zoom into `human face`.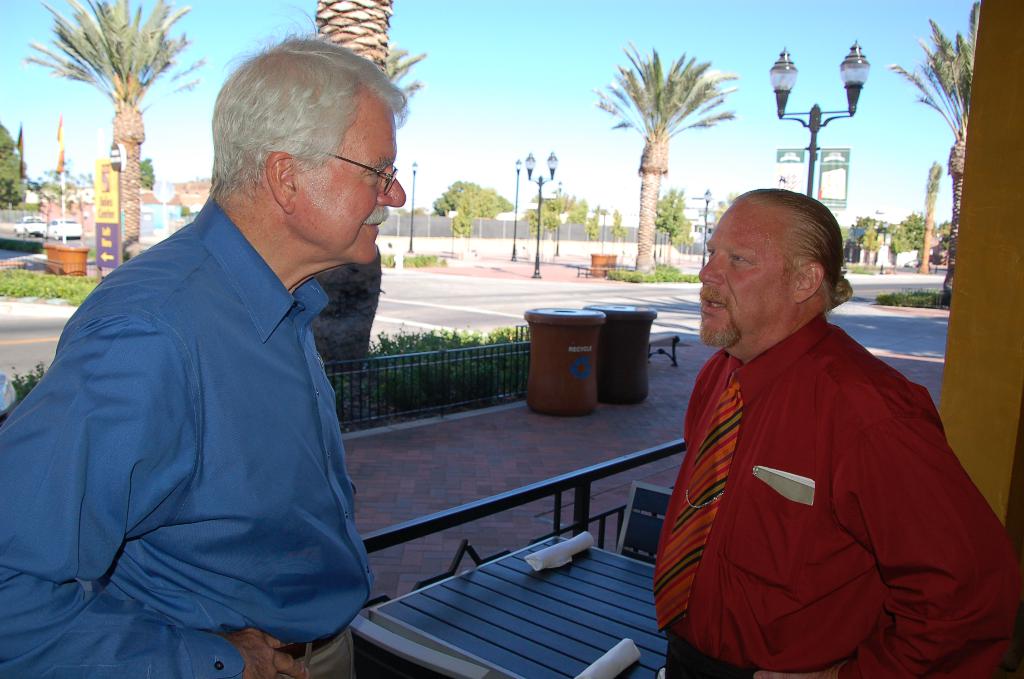
Zoom target: select_region(696, 202, 796, 347).
